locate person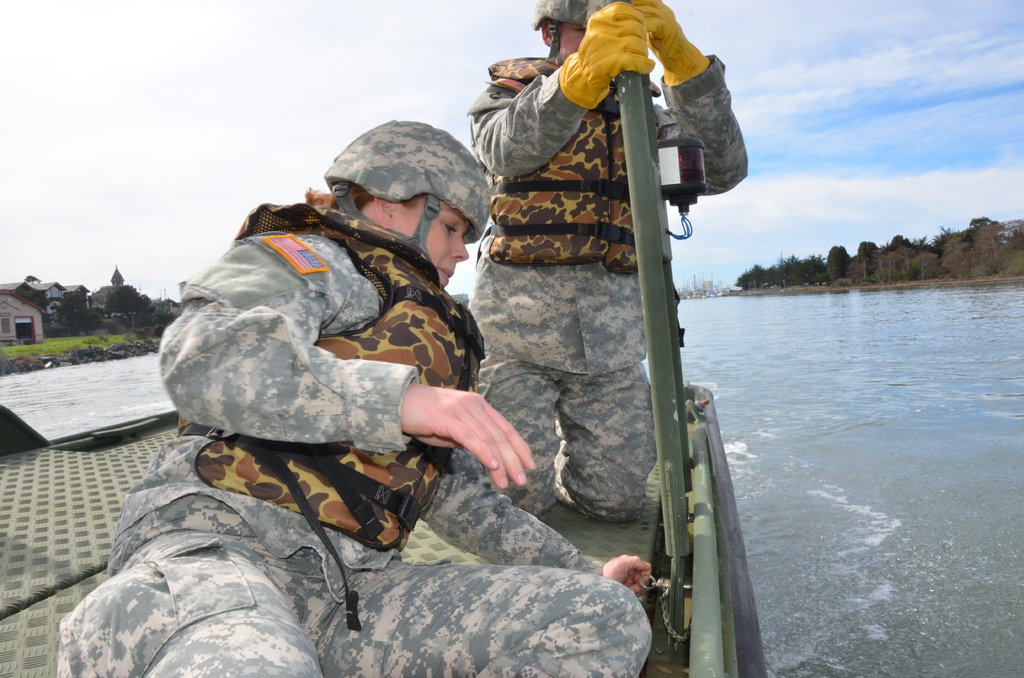
<bbox>469, 1, 746, 520</bbox>
